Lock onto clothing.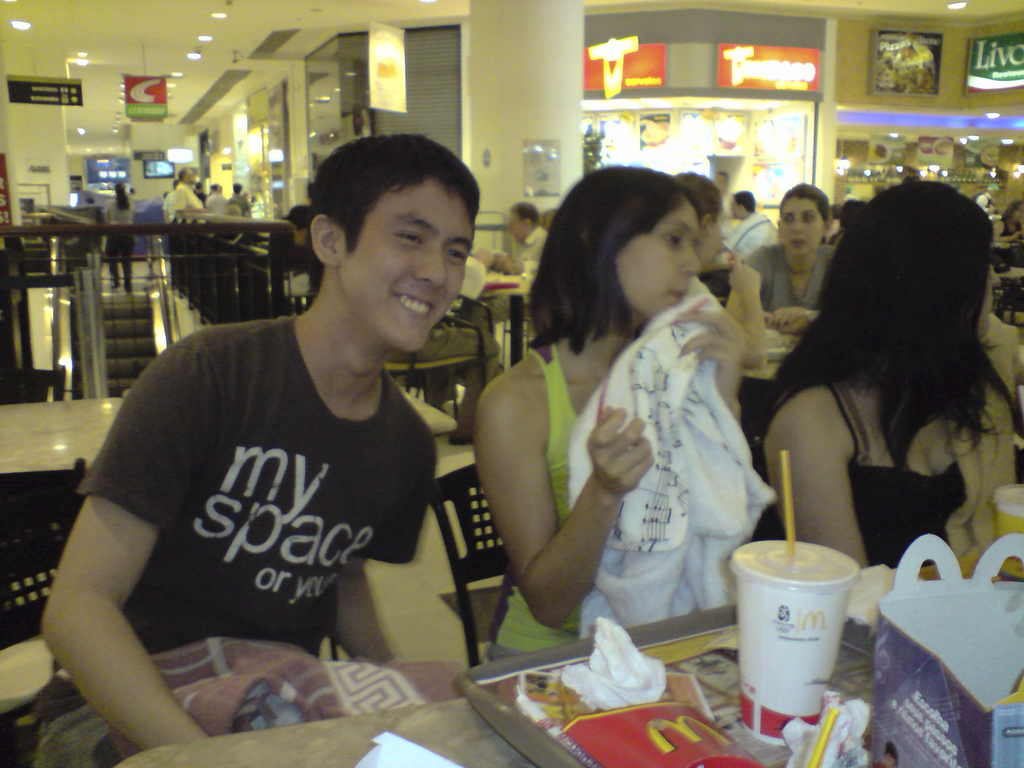
Locked: rect(487, 342, 742, 659).
